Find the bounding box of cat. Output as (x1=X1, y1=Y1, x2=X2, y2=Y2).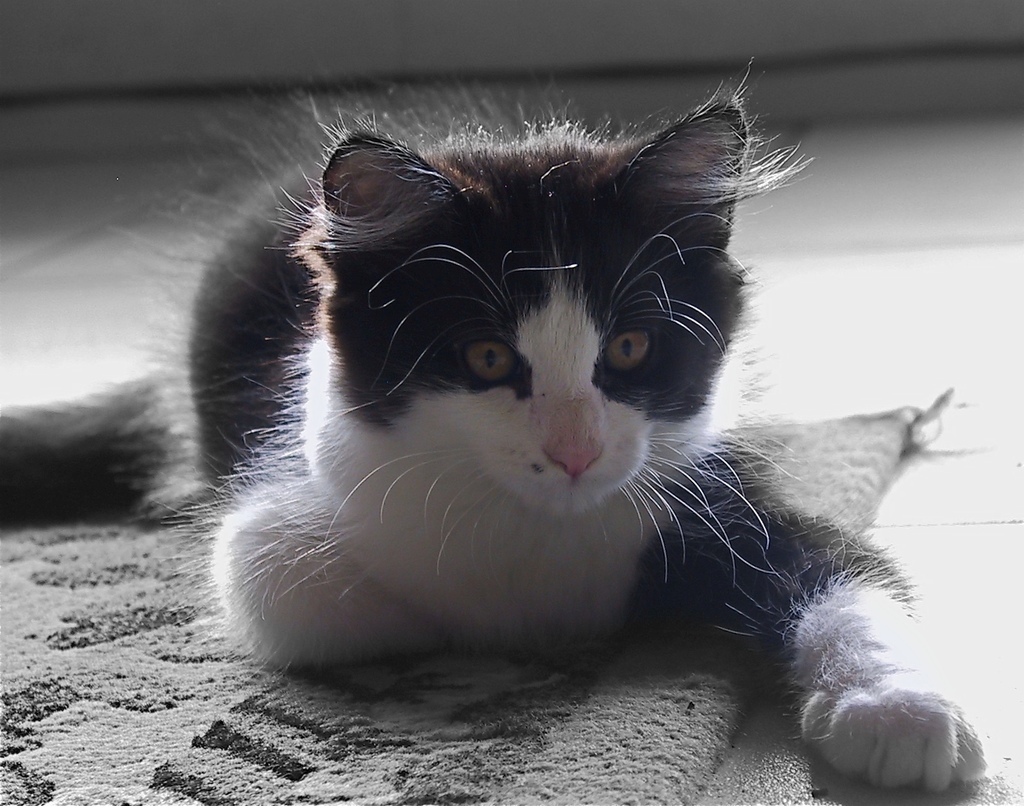
(x1=0, y1=56, x2=986, y2=791).
